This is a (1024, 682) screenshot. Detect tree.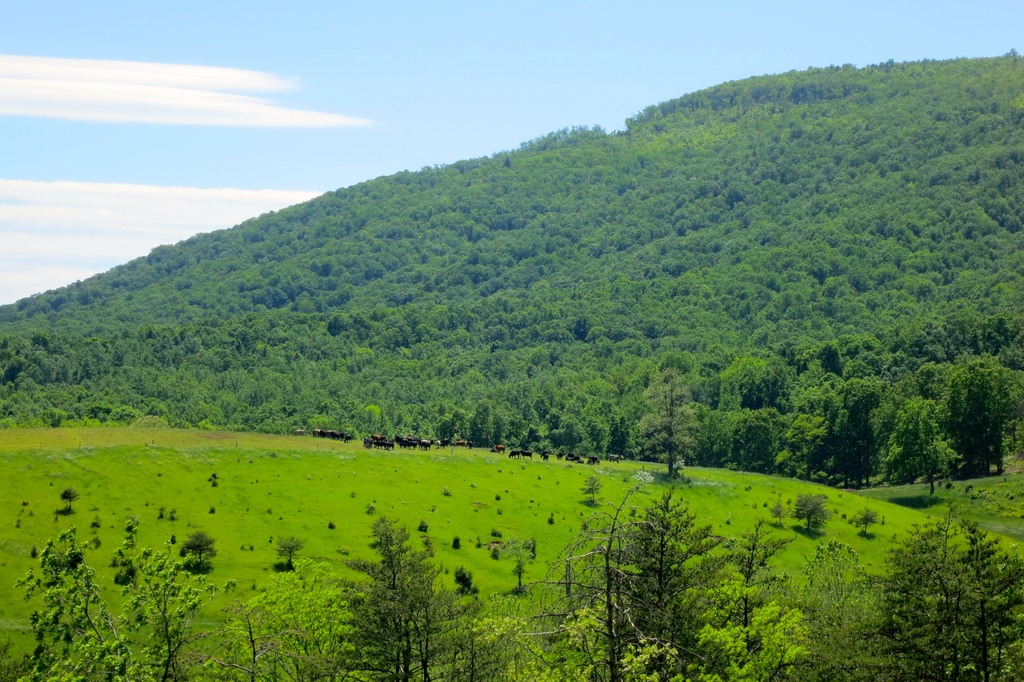
193:601:301:681.
